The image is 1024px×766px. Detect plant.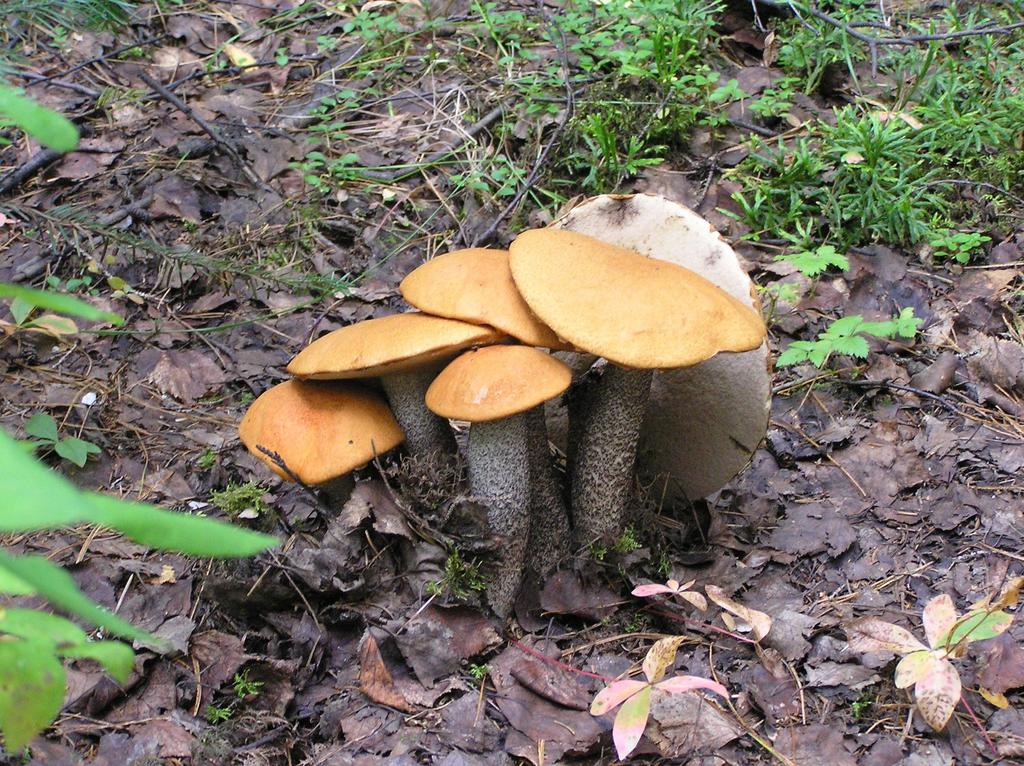
Detection: 428/550/481/603.
